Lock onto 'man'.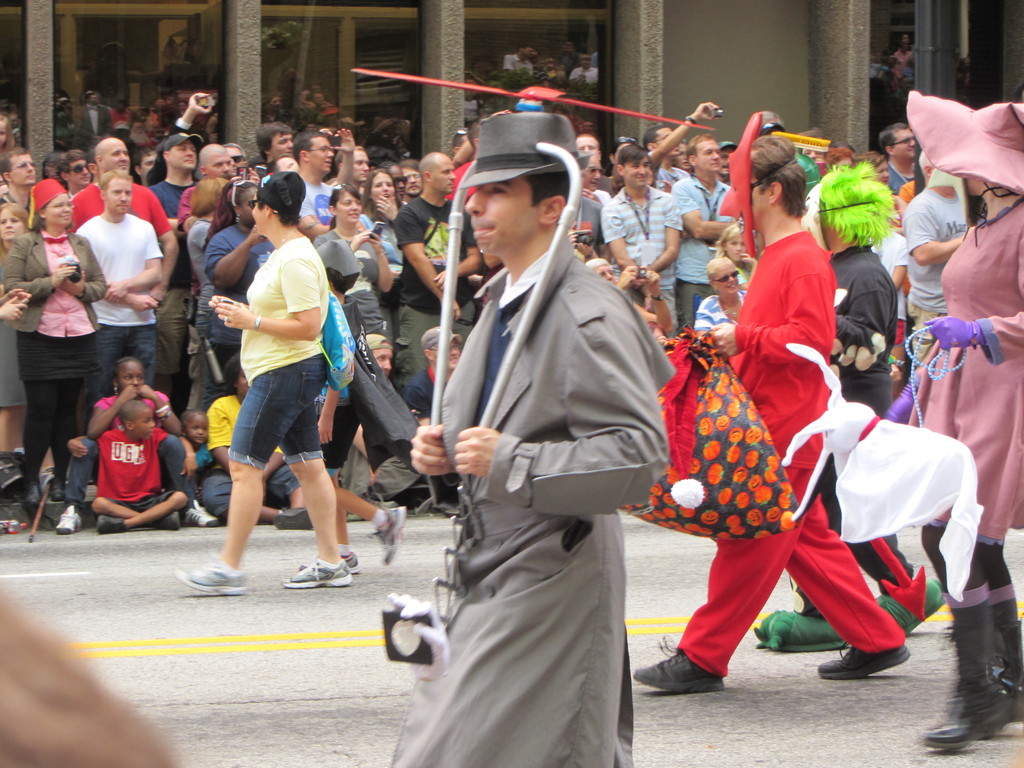
Locked: (left=568, top=128, right=620, bottom=198).
